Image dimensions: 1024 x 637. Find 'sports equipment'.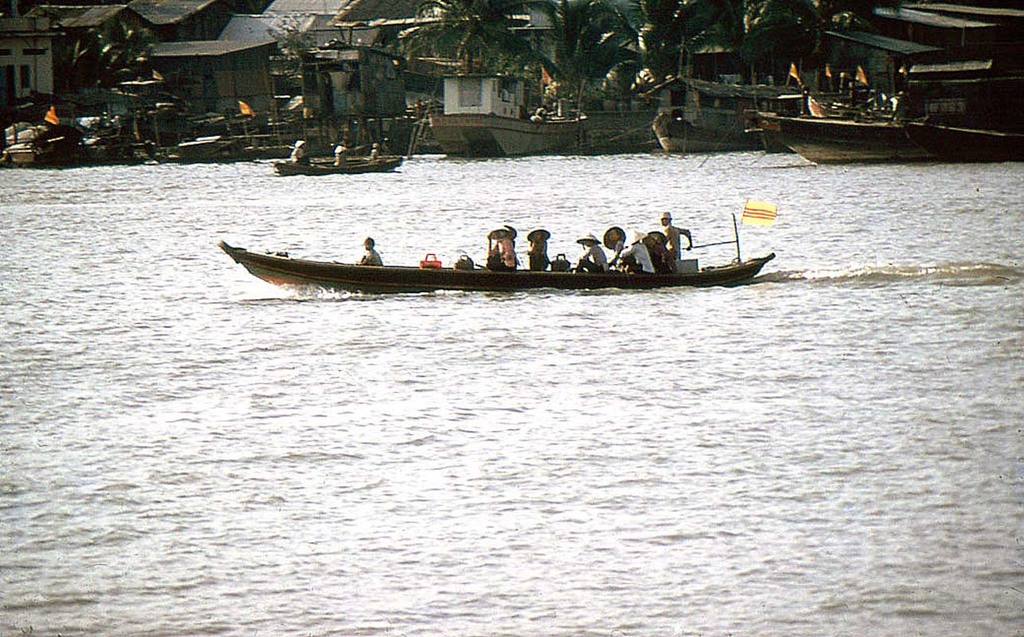
219:240:777:289.
